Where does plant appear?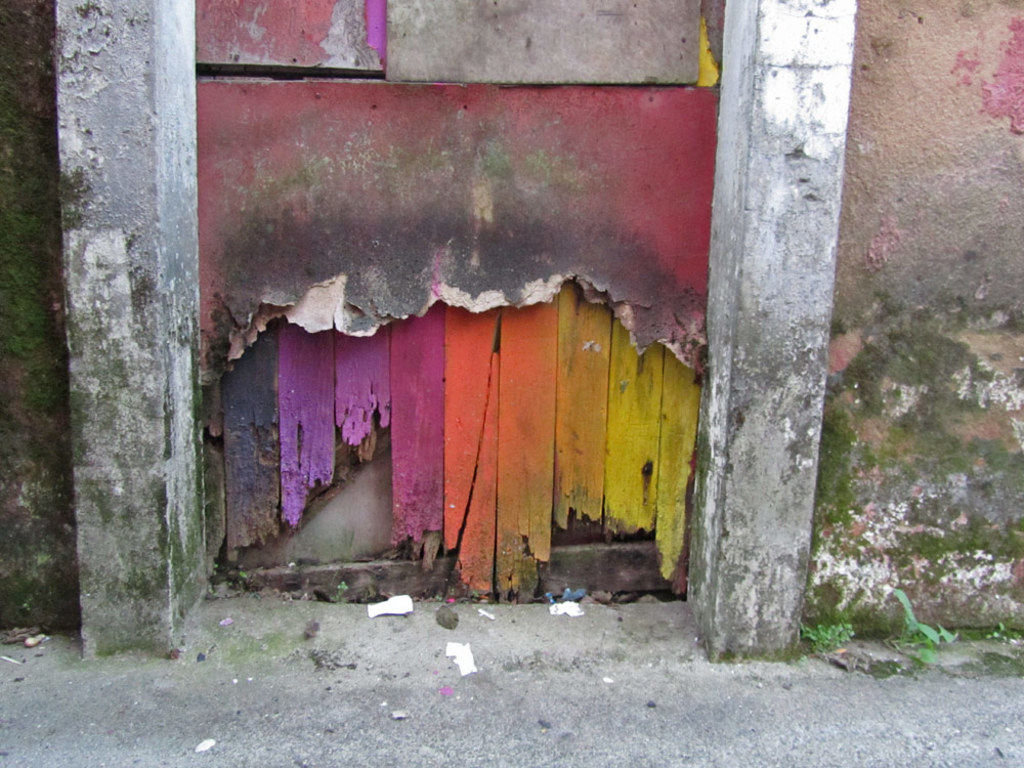
Appears at detection(332, 577, 355, 600).
